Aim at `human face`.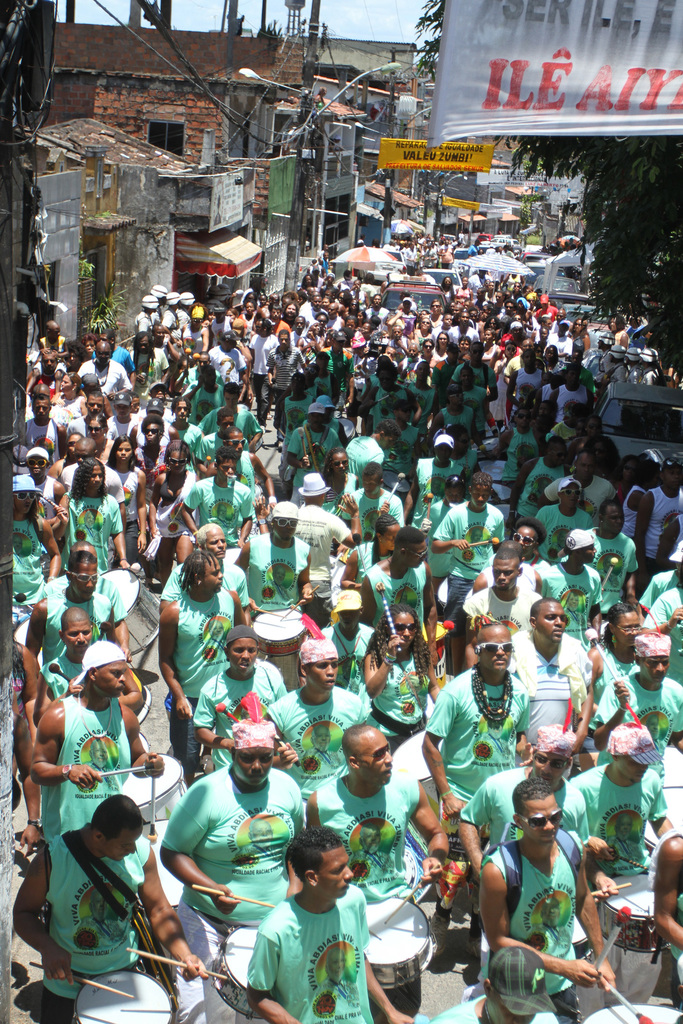
Aimed at (226, 432, 245, 456).
